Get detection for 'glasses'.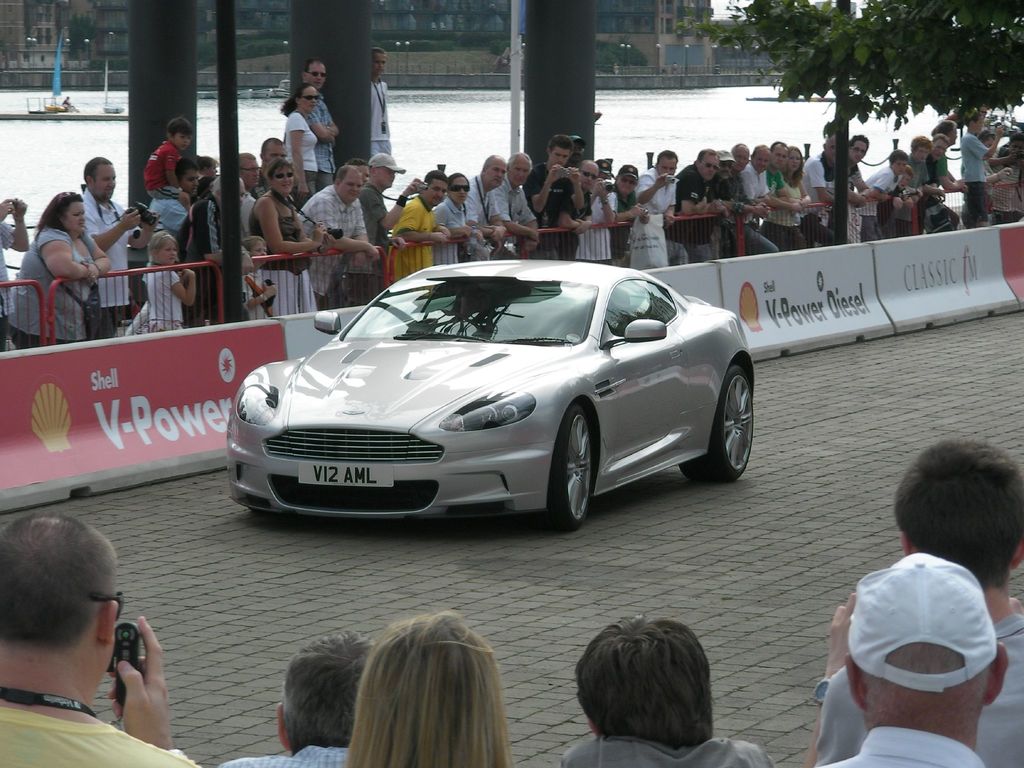
Detection: BBox(239, 166, 262, 173).
